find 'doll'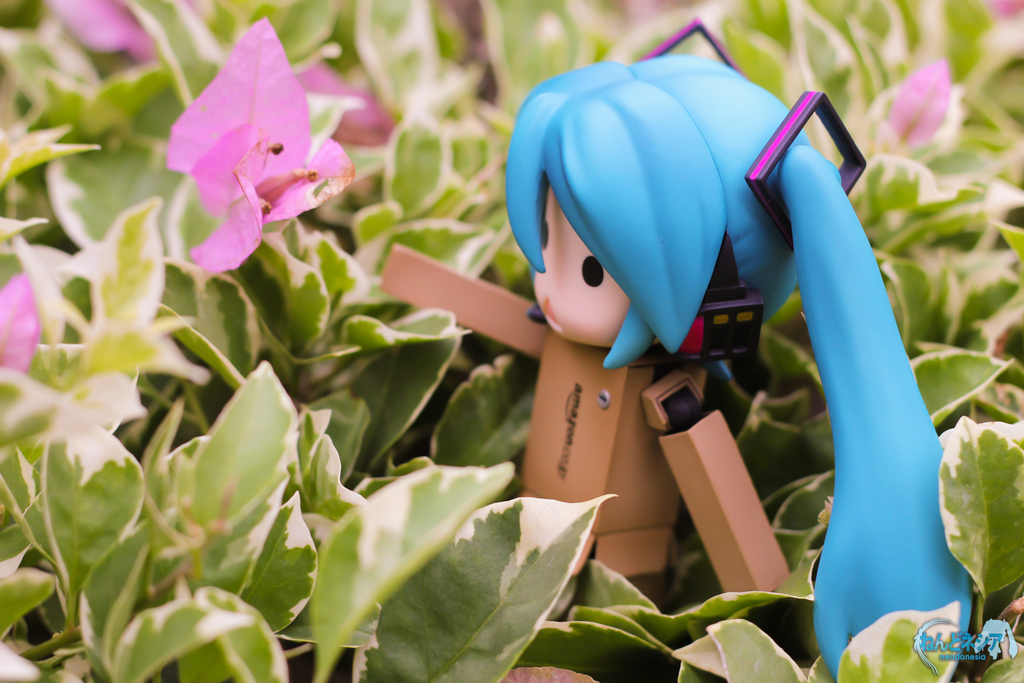
(408,79,929,655)
